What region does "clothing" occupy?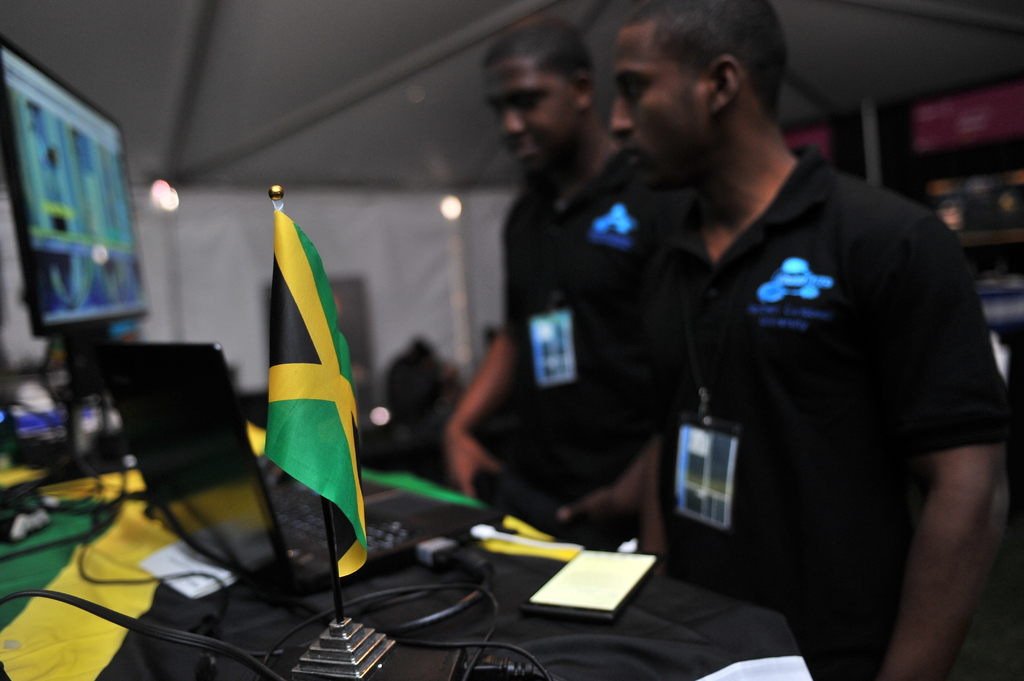
crop(600, 120, 1011, 641).
